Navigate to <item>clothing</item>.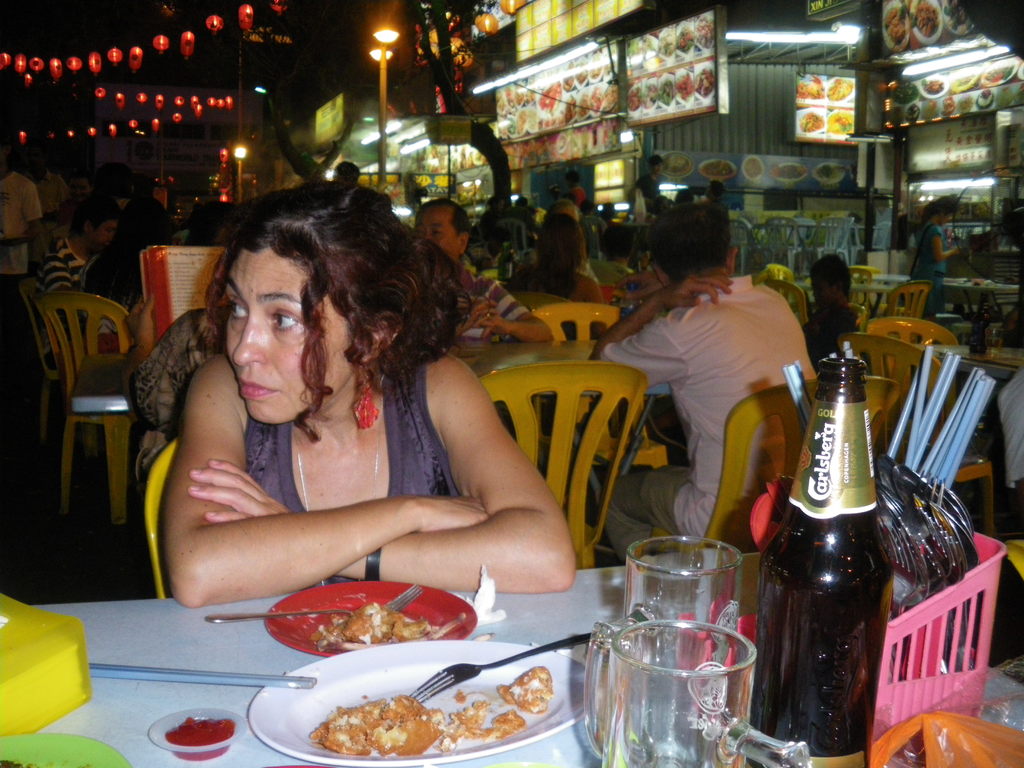
Navigation target: l=448, t=252, r=538, b=344.
